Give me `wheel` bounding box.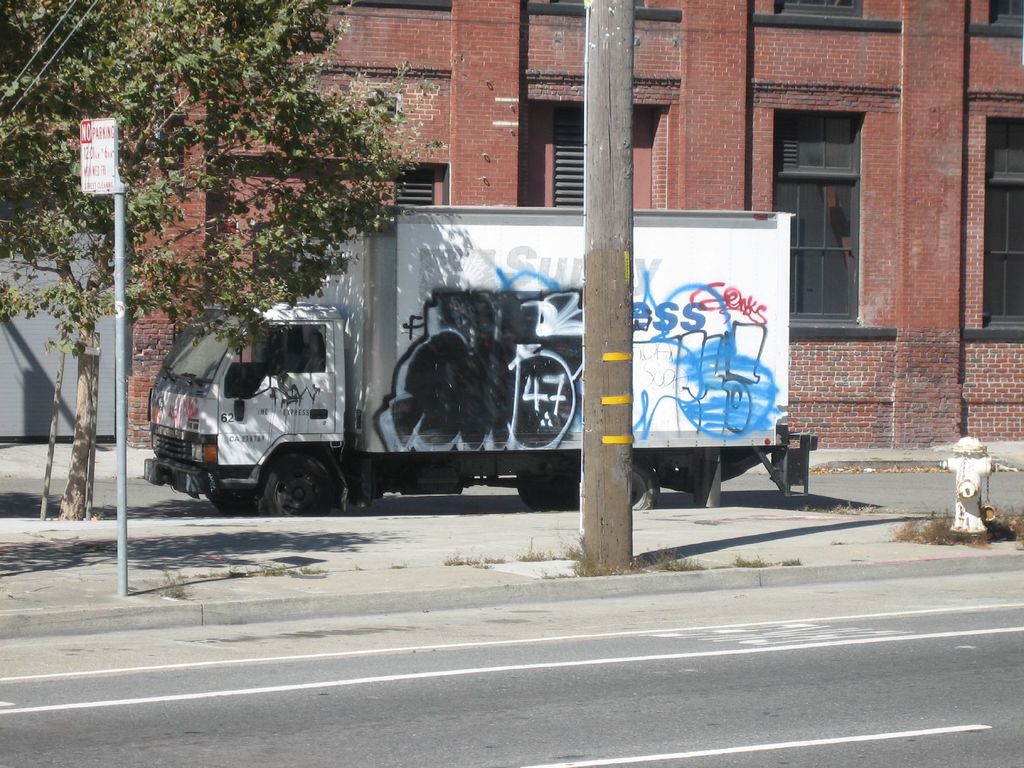
[207, 492, 247, 515].
